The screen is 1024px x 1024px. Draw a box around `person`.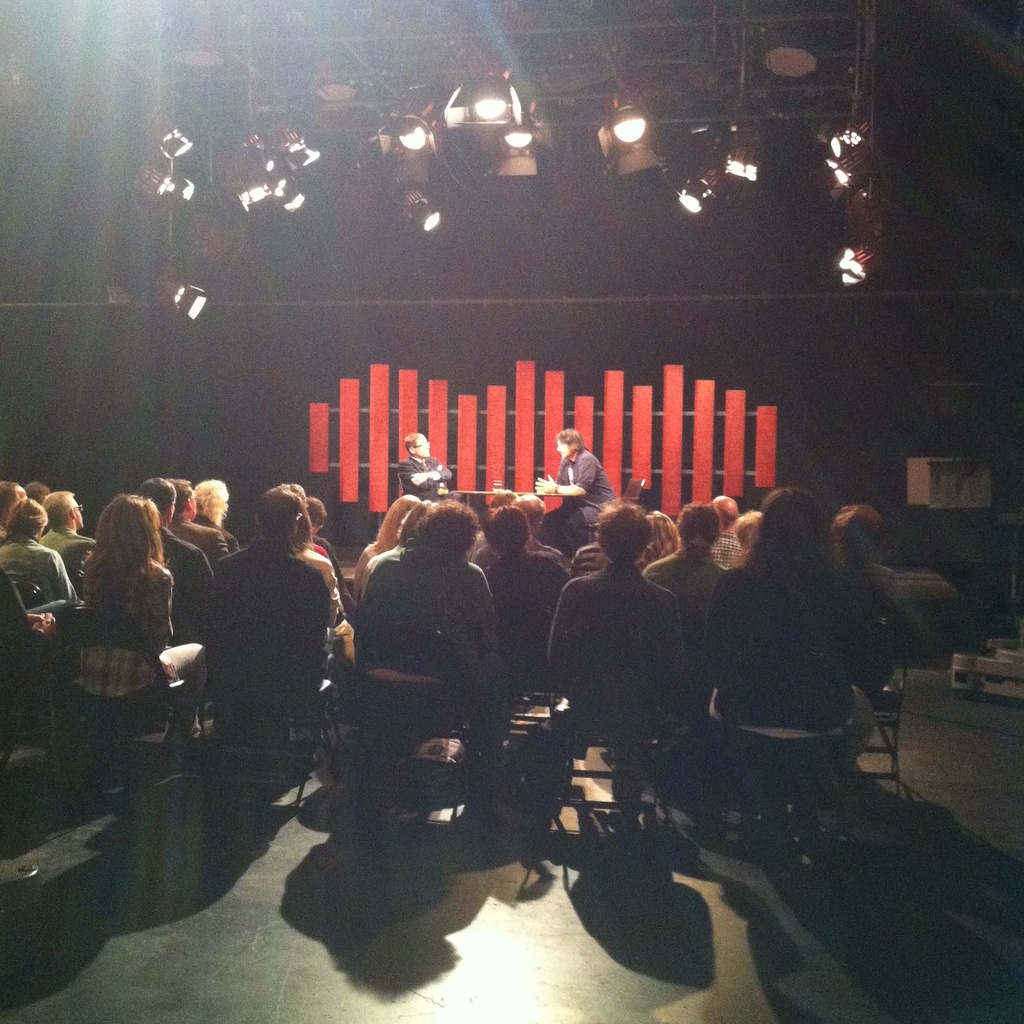
select_region(483, 505, 572, 669).
